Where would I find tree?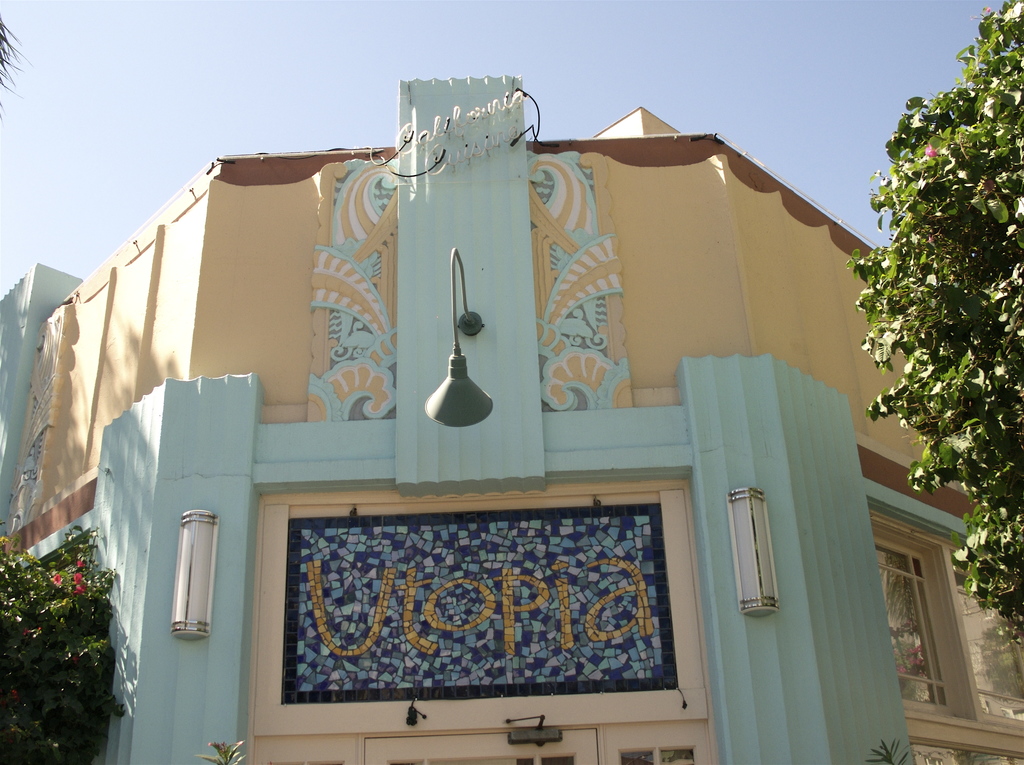
At [857,22,1009,572].
